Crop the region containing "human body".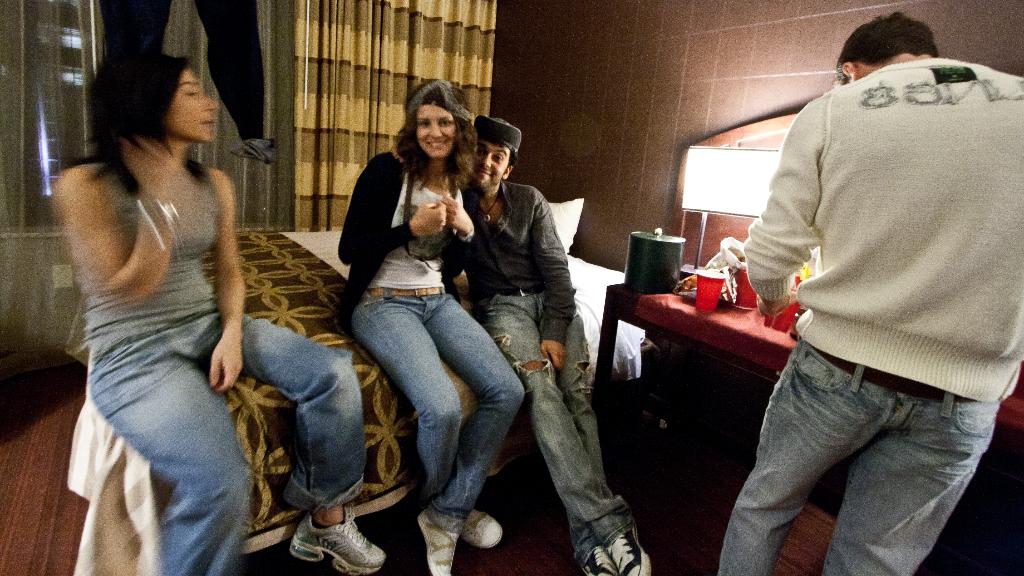
Crop region: select_region(62, 27, 269, 541).
